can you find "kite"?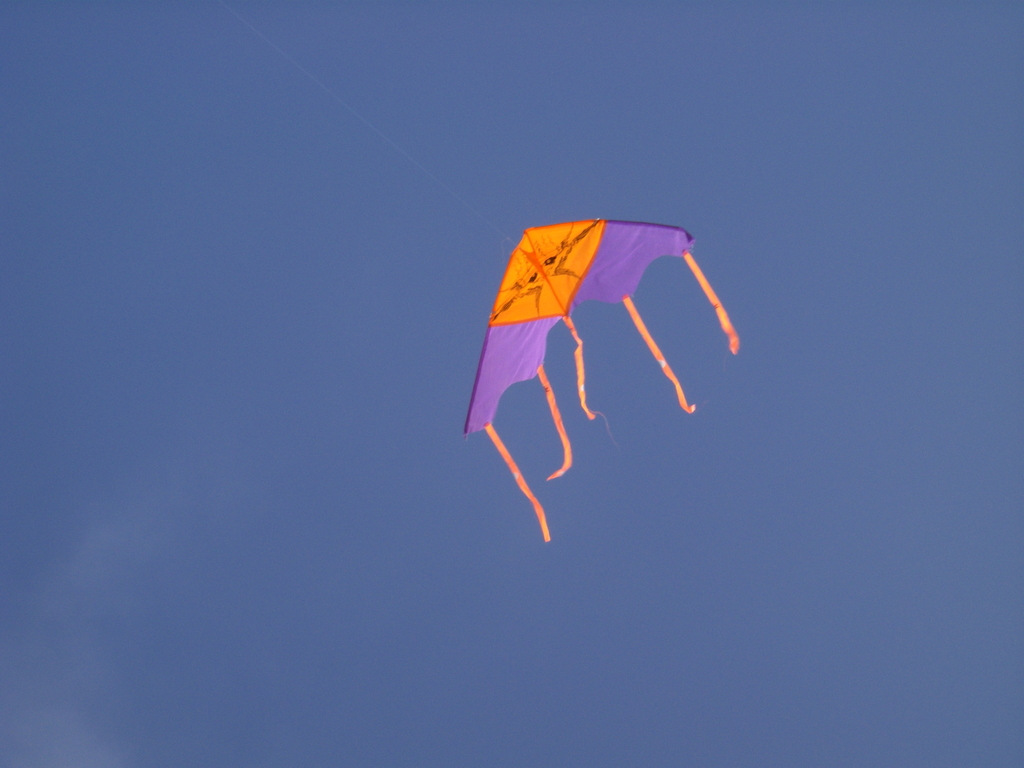
Yes, bounding box: [461, 214, 740, 541].
